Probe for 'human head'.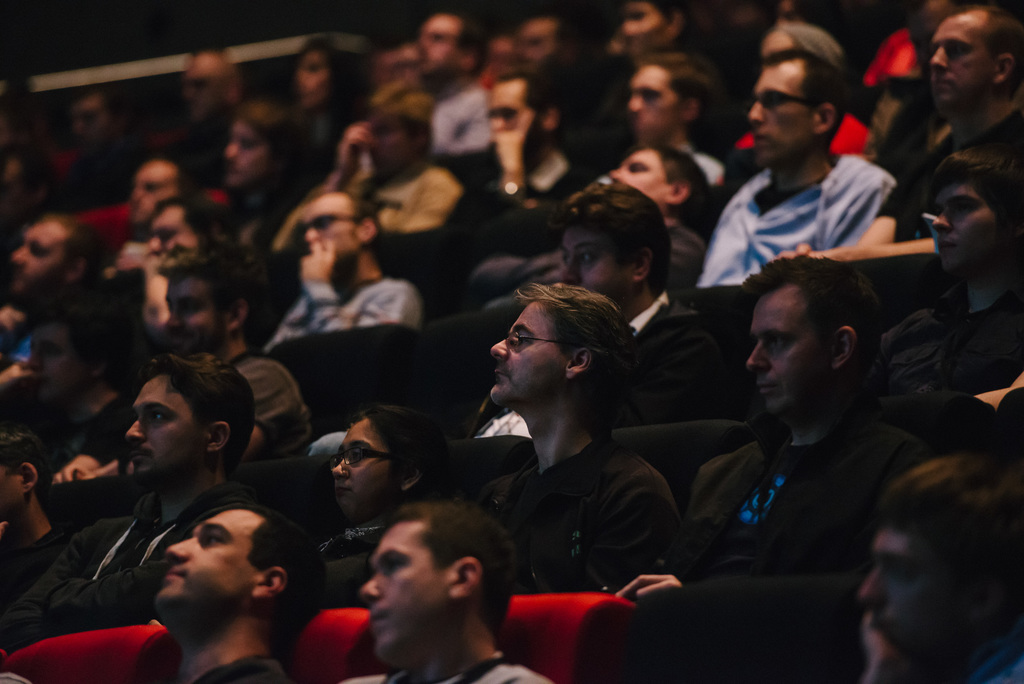
Probe result: {"x1": 622, "y1": 45, "x2": 719, "y2": 149}.
